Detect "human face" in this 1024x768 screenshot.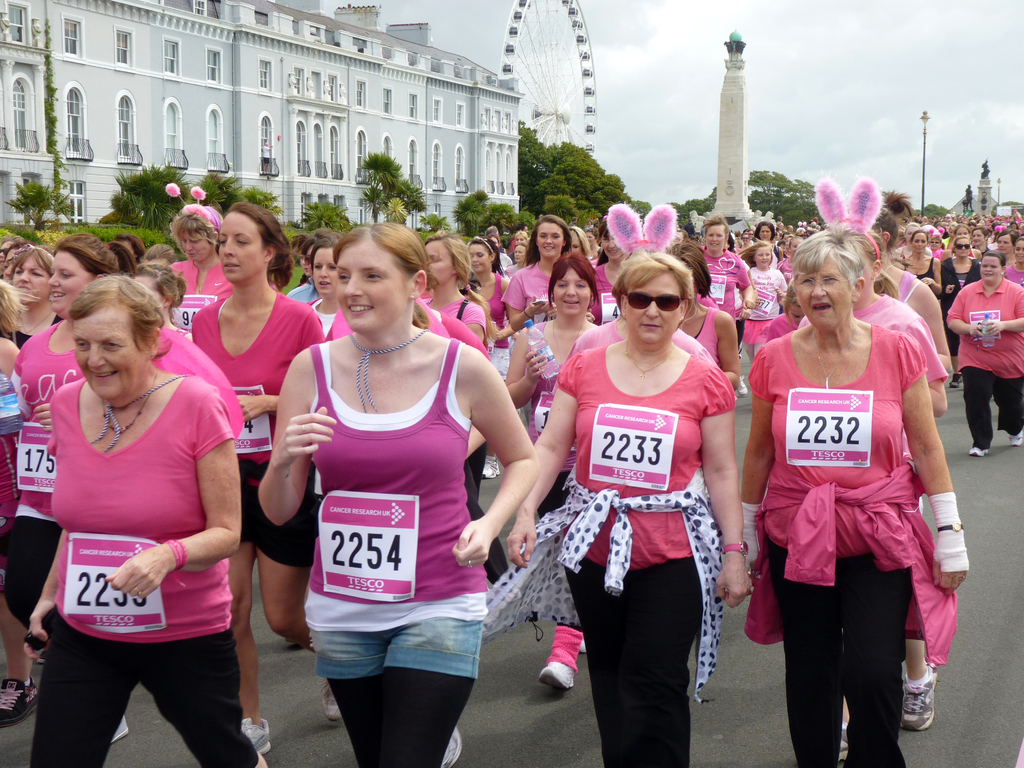
Detection: l=912, t=233, r=928, b=253.
